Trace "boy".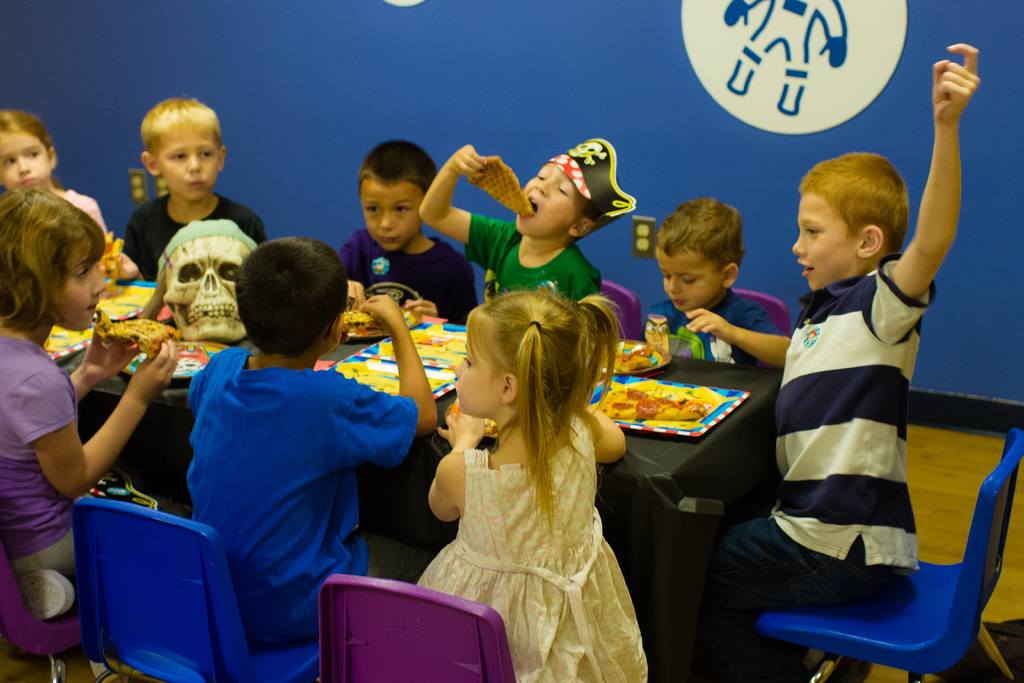
Traced to (120, 95, 257, 257).
